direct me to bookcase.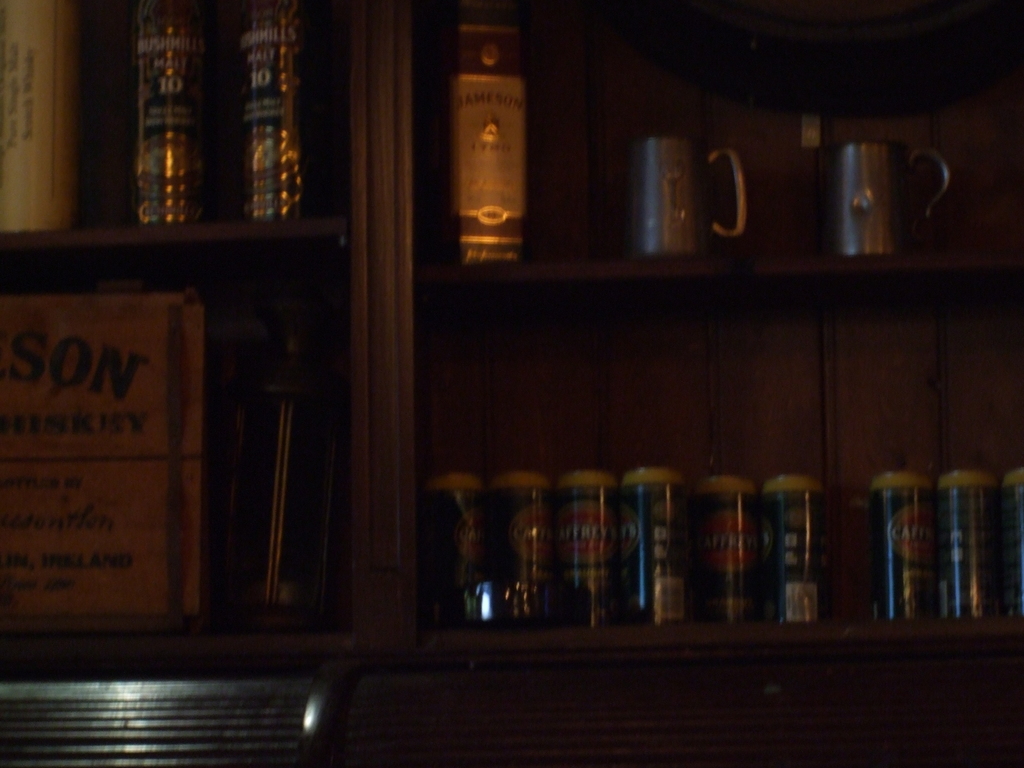
Direction: bbox=(88, 32, 1023, 731).
